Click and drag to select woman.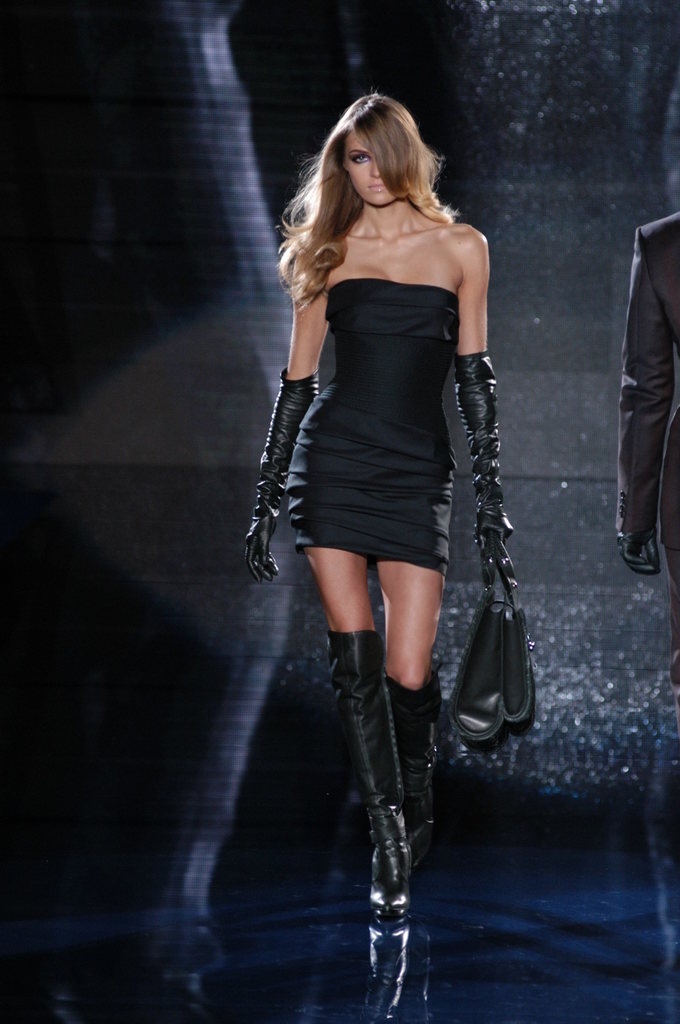
Selection: [x1=218, y1=73, x2=524, y2=915].
